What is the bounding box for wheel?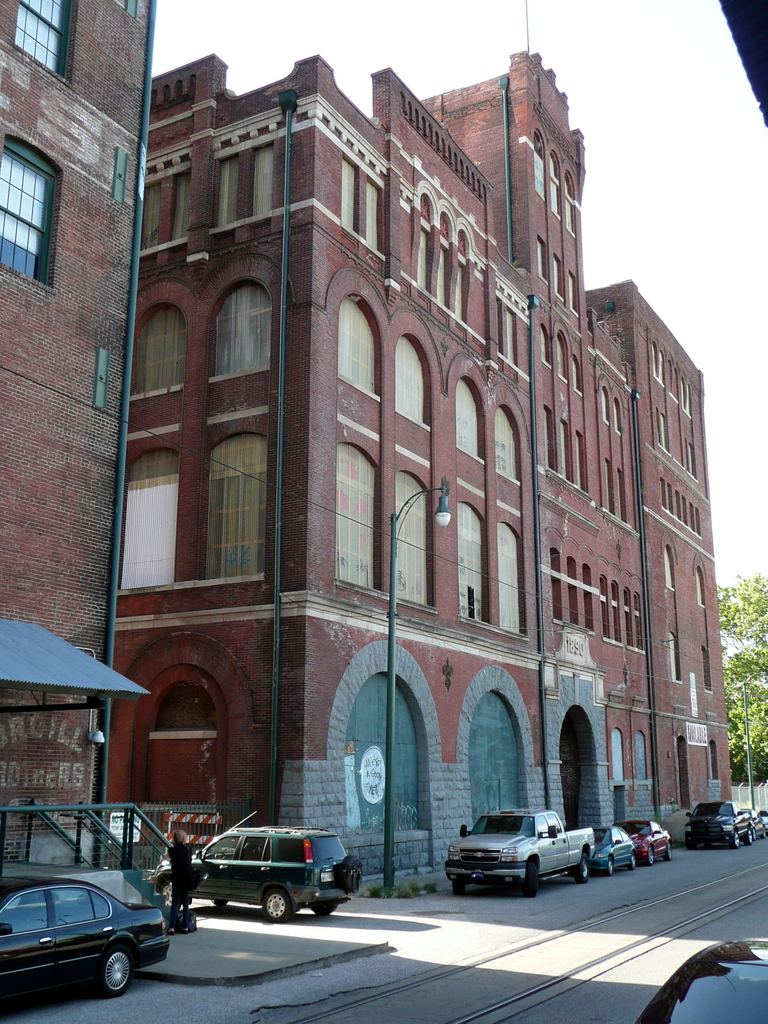
l=522, t=864, r=536, b=894.
